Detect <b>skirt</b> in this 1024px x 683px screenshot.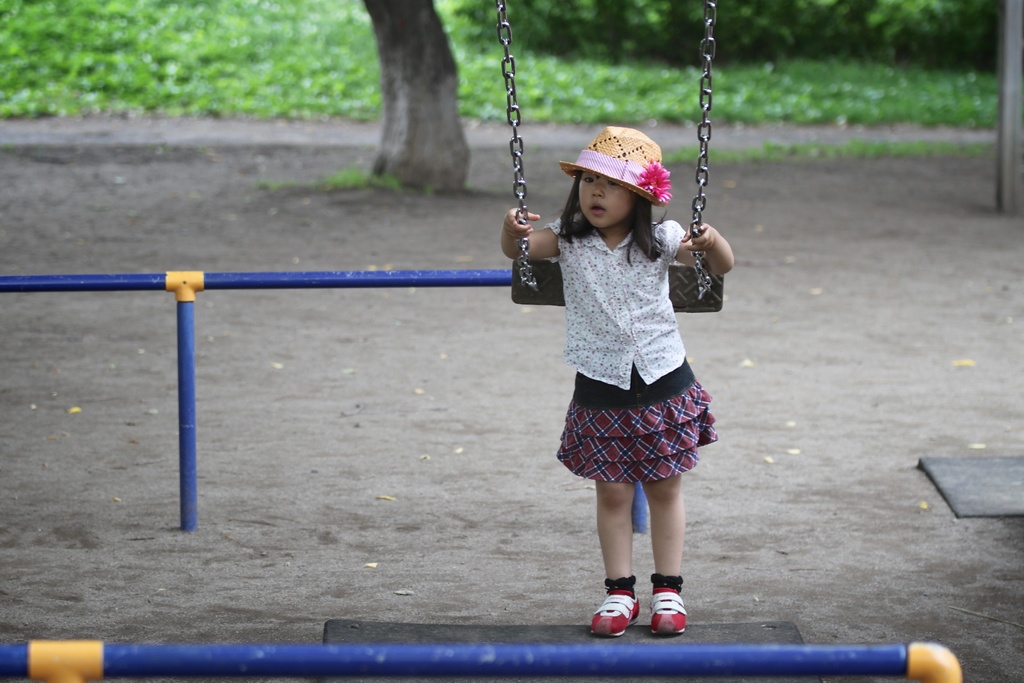
Detection: [x1=555, y1=357, x2=721, y2=483].
